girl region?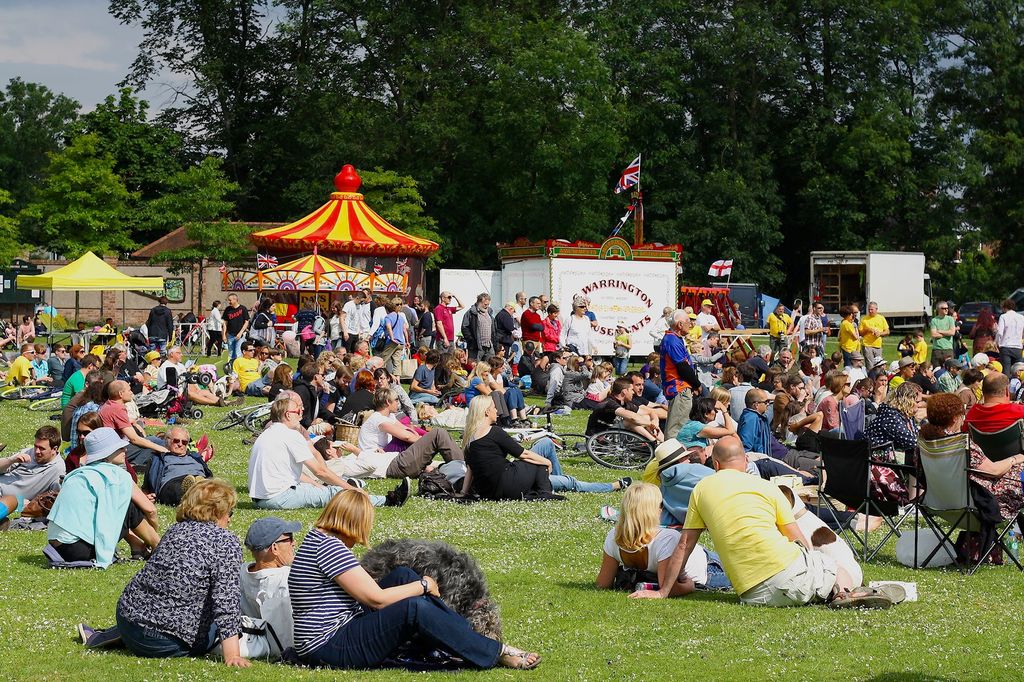
region(39, 424, 161, 564)
